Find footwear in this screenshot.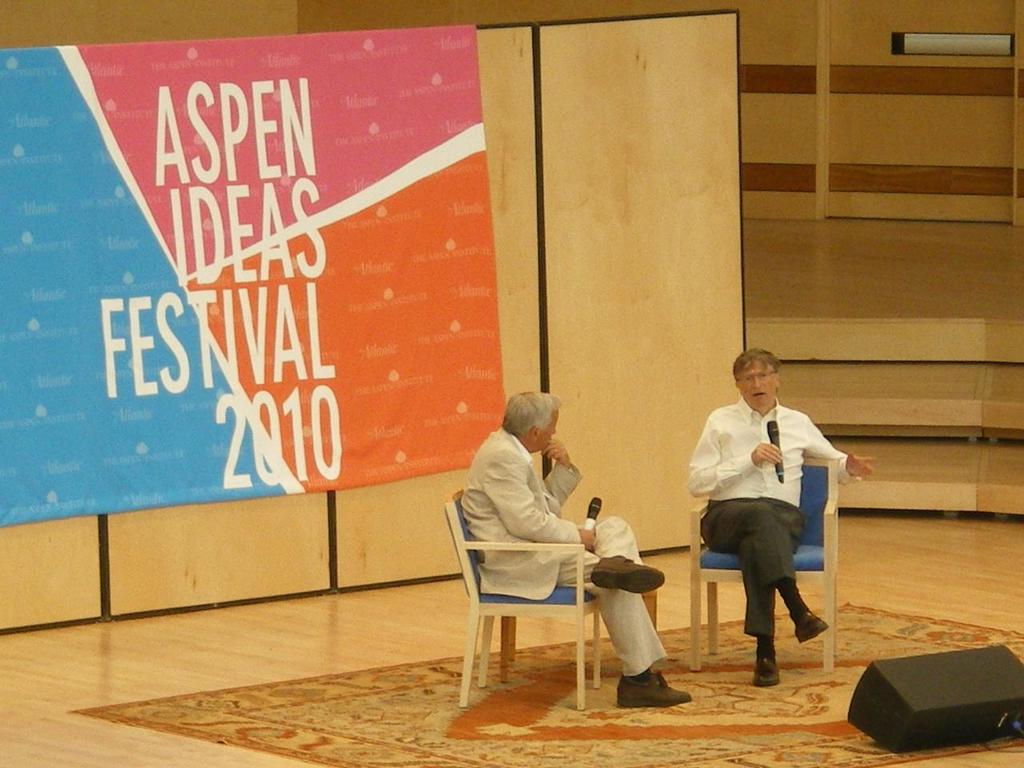
The bounding box for footwear is (750,636,778,684).
